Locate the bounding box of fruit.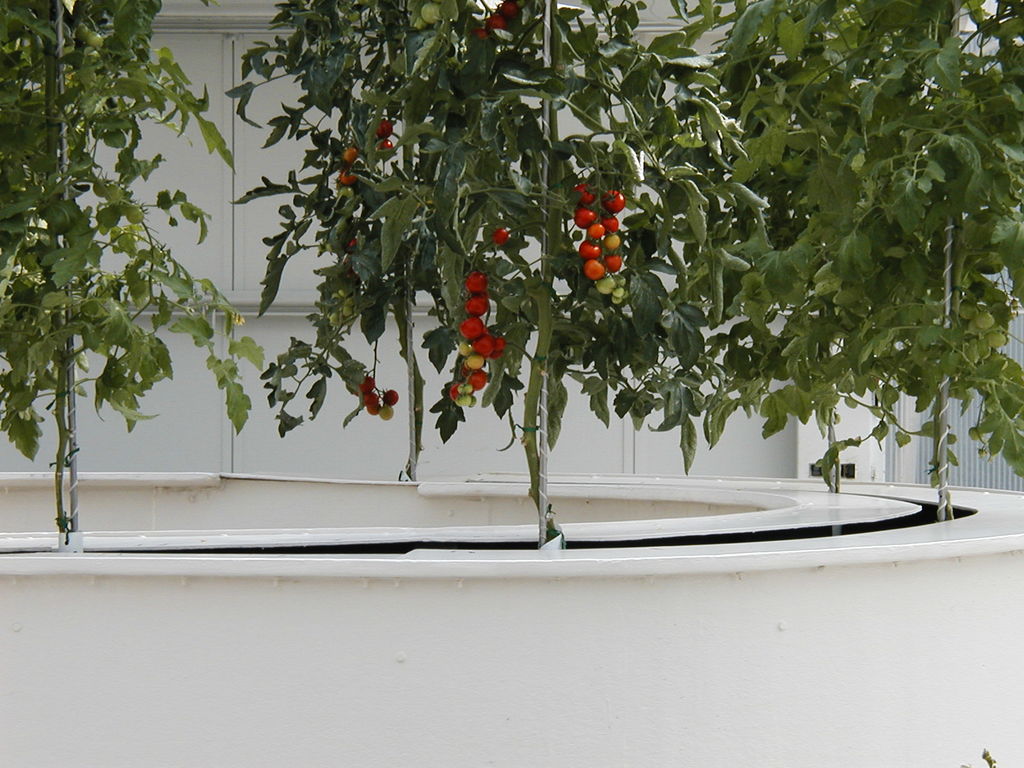
Bounding box: rect(372, 118, 395, 147).
